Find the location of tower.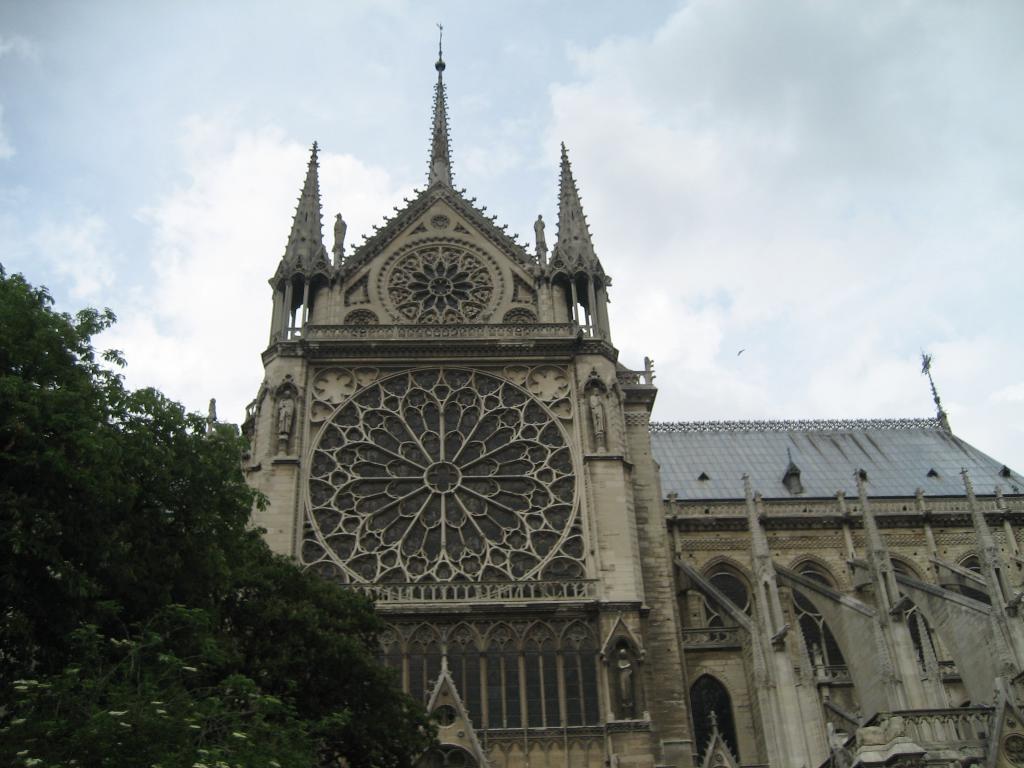
Location: rect(243, 19, 1023, 767).
